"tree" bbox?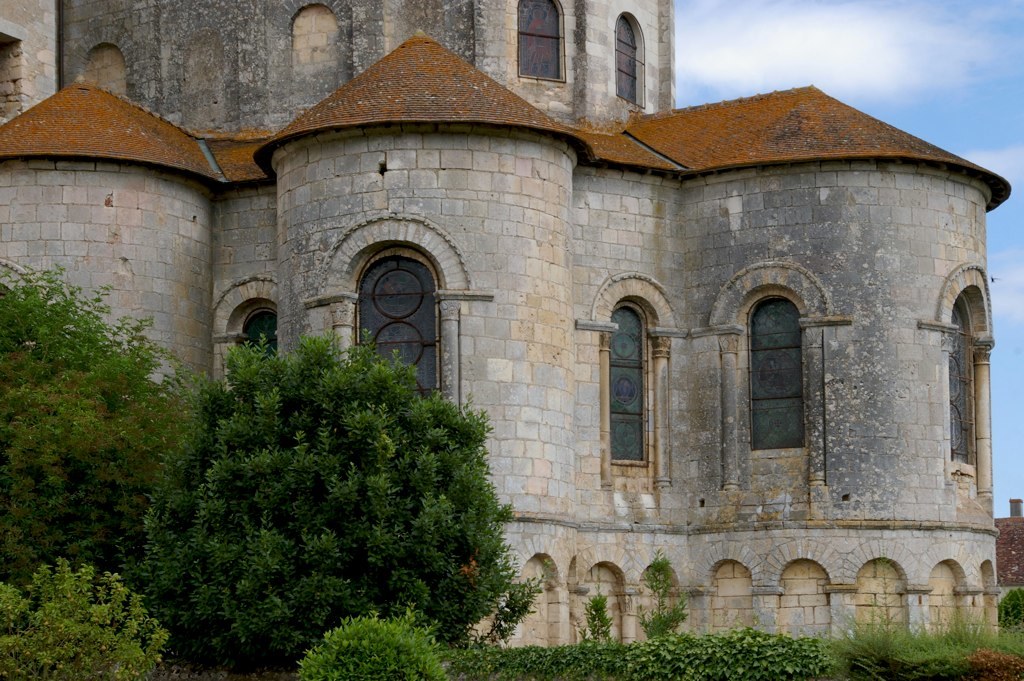
left=107, top=316, right=548, bottom=637
